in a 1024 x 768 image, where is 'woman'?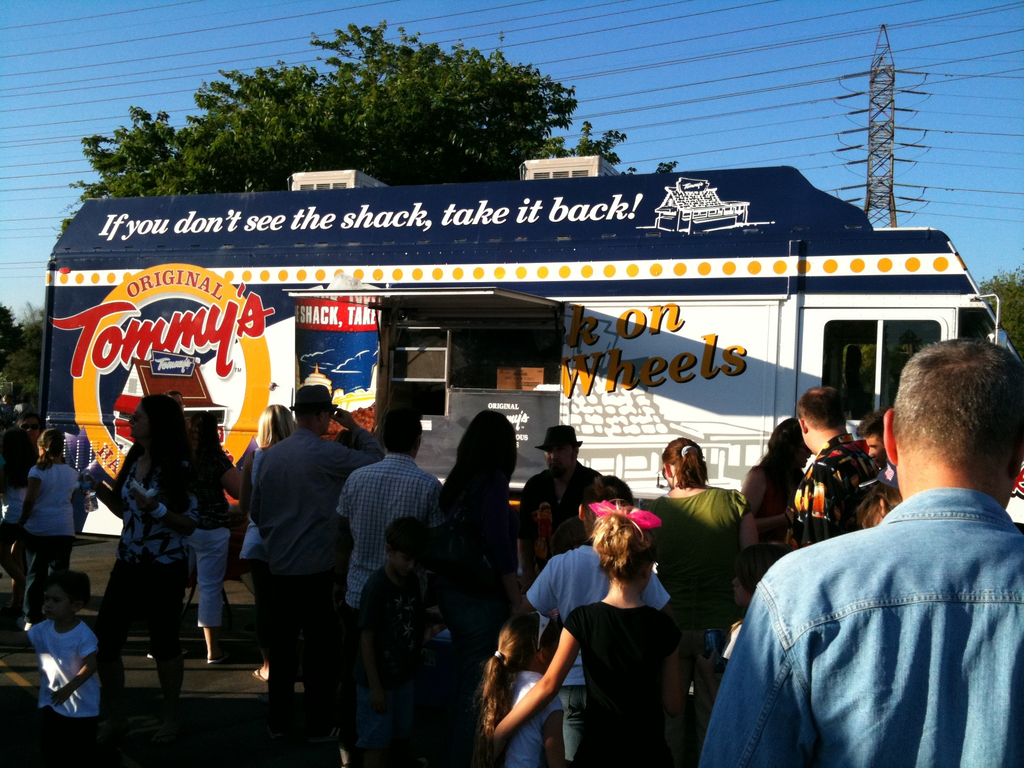
[87,397,213,712].
